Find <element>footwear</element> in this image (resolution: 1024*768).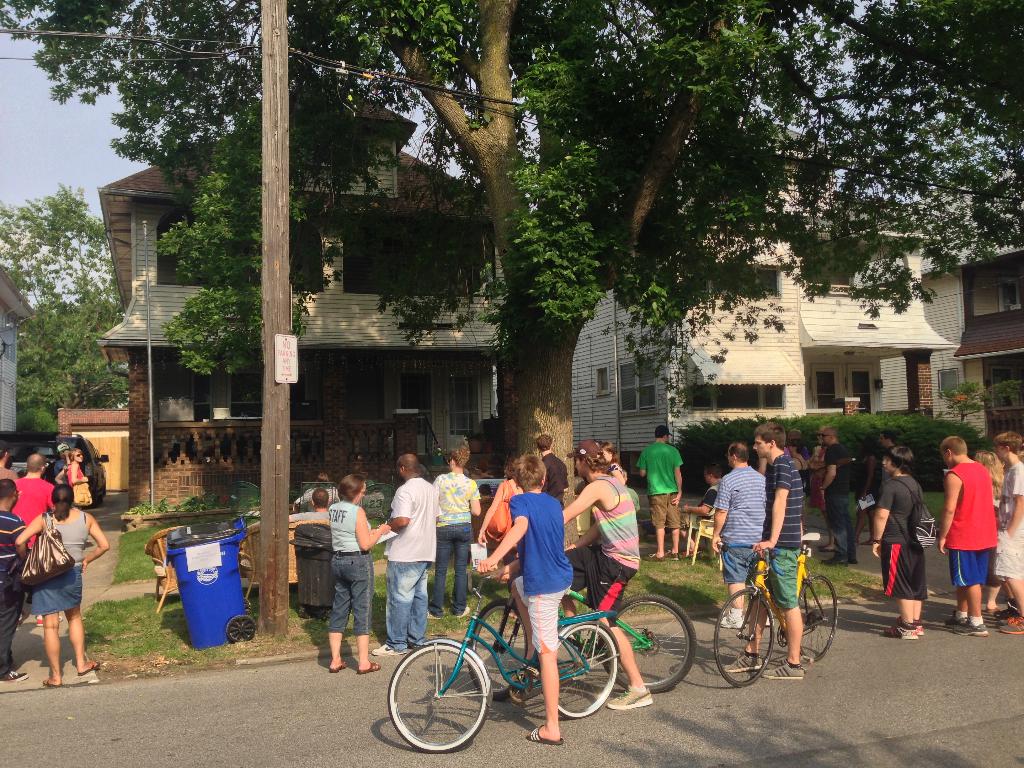
[819,554,851,570].
